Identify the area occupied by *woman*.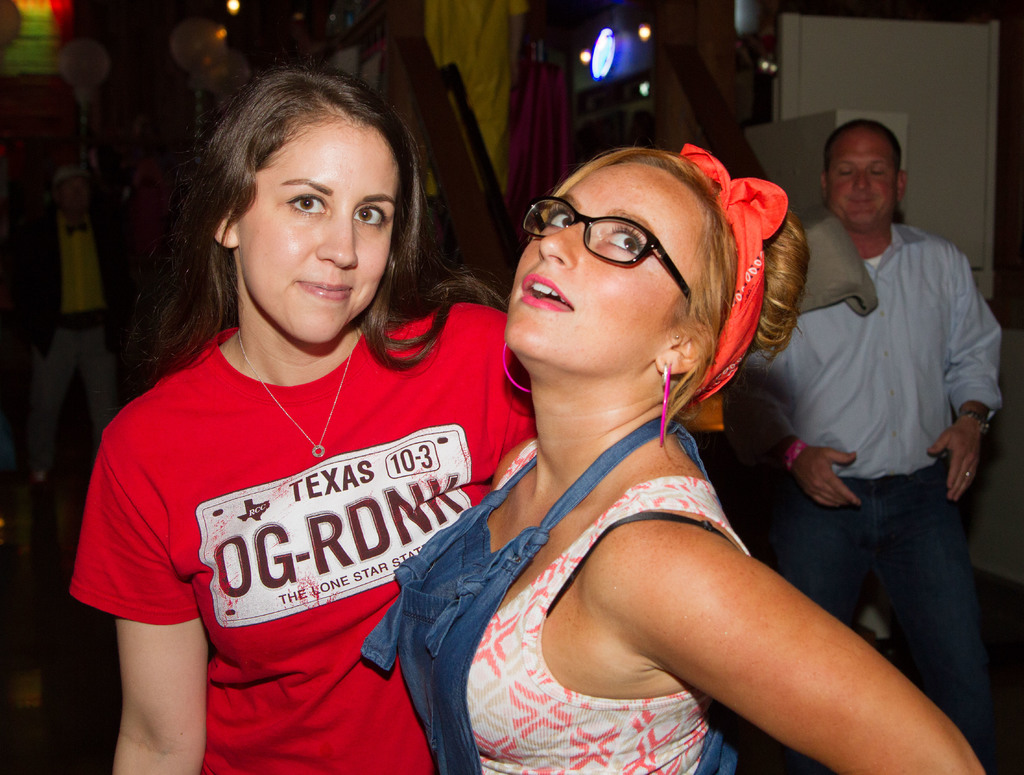
Area: 72/84/540/765.
